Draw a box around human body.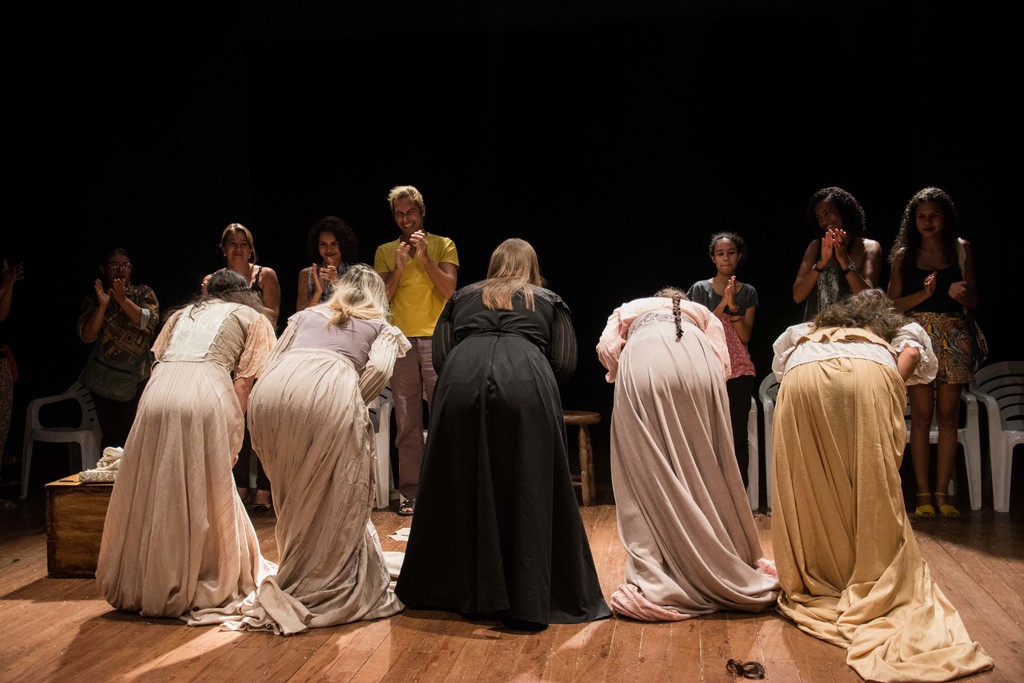
crop(802, 201, 893, 308).
